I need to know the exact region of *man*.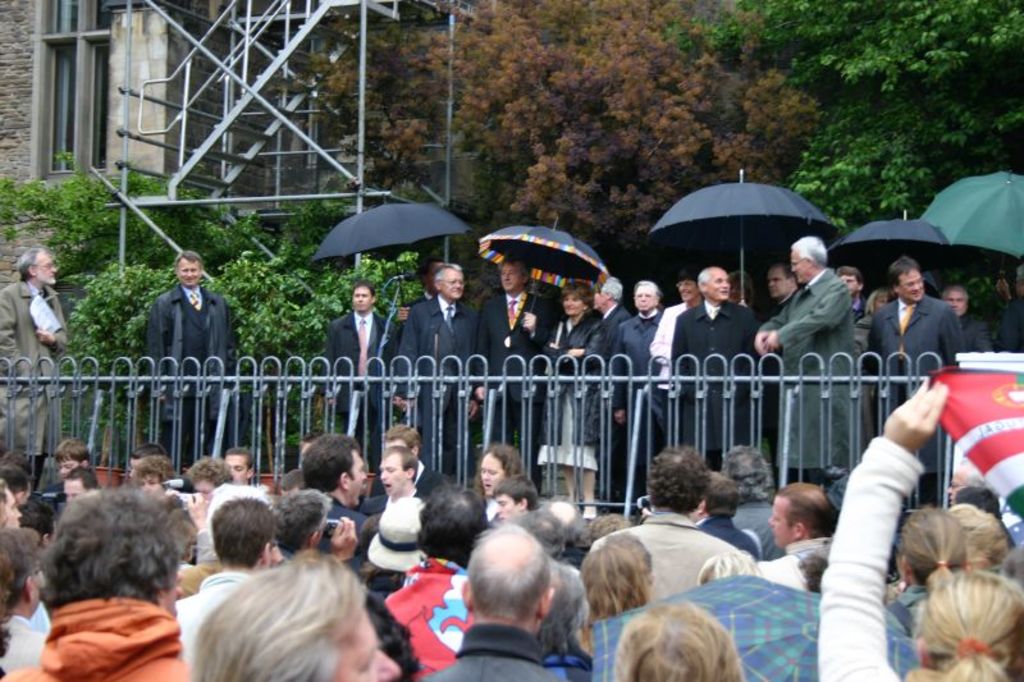
Region: [591, 274, 631, 416].
